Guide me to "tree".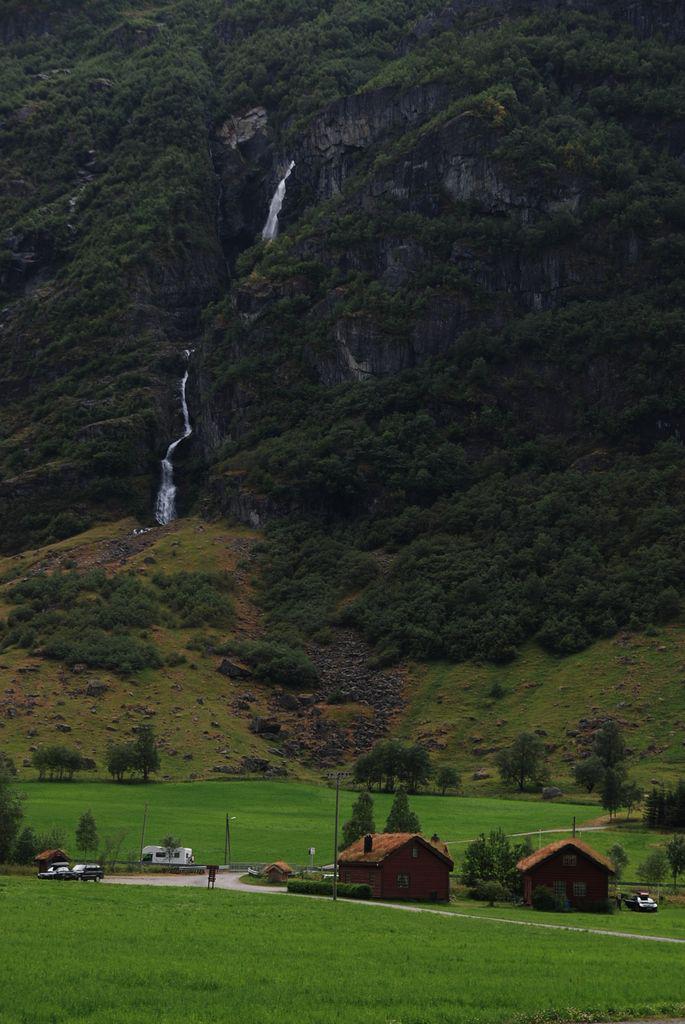
Guidance: region(337, 794, 375, 852).
